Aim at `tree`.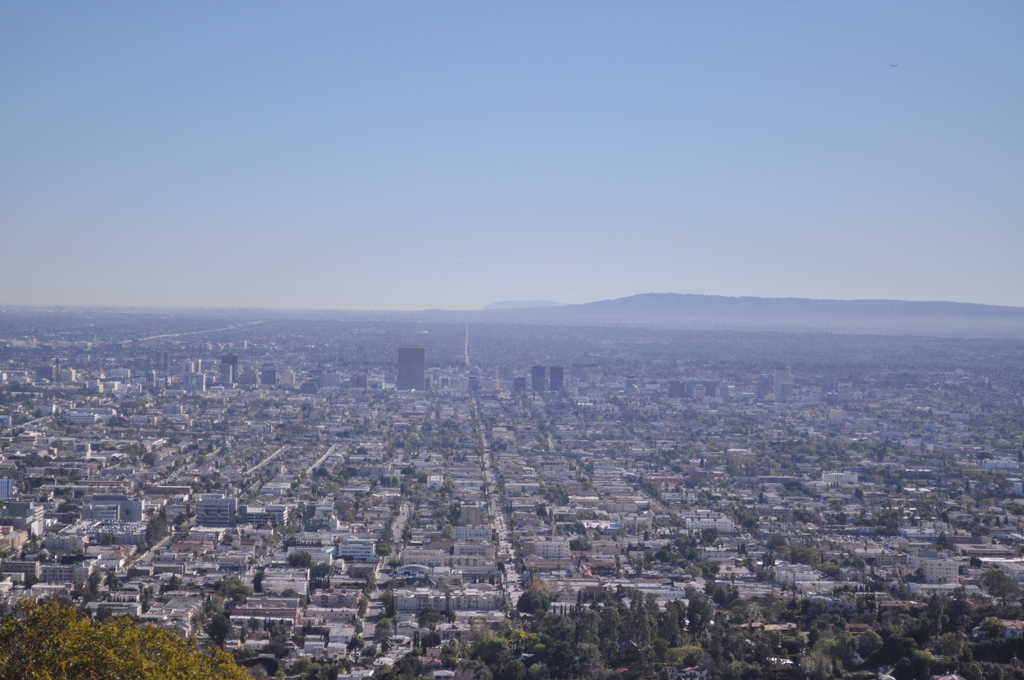
Aimed at <region>642, 529, 648, 542</region>.
